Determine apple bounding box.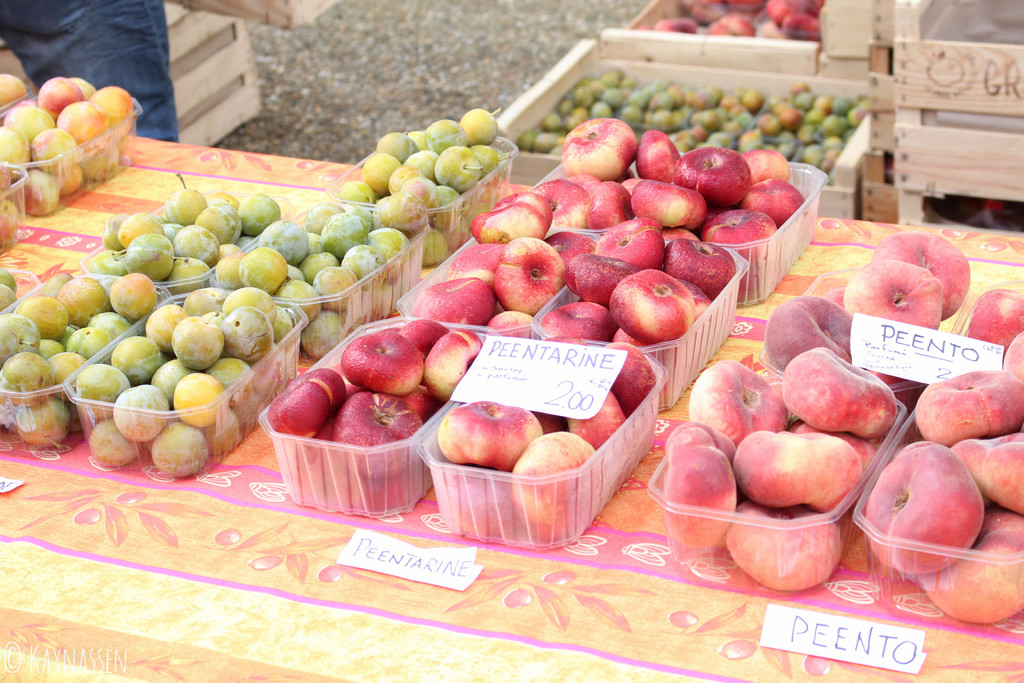
Determined: x1=340 y1=329 x2=424 y2=397.
